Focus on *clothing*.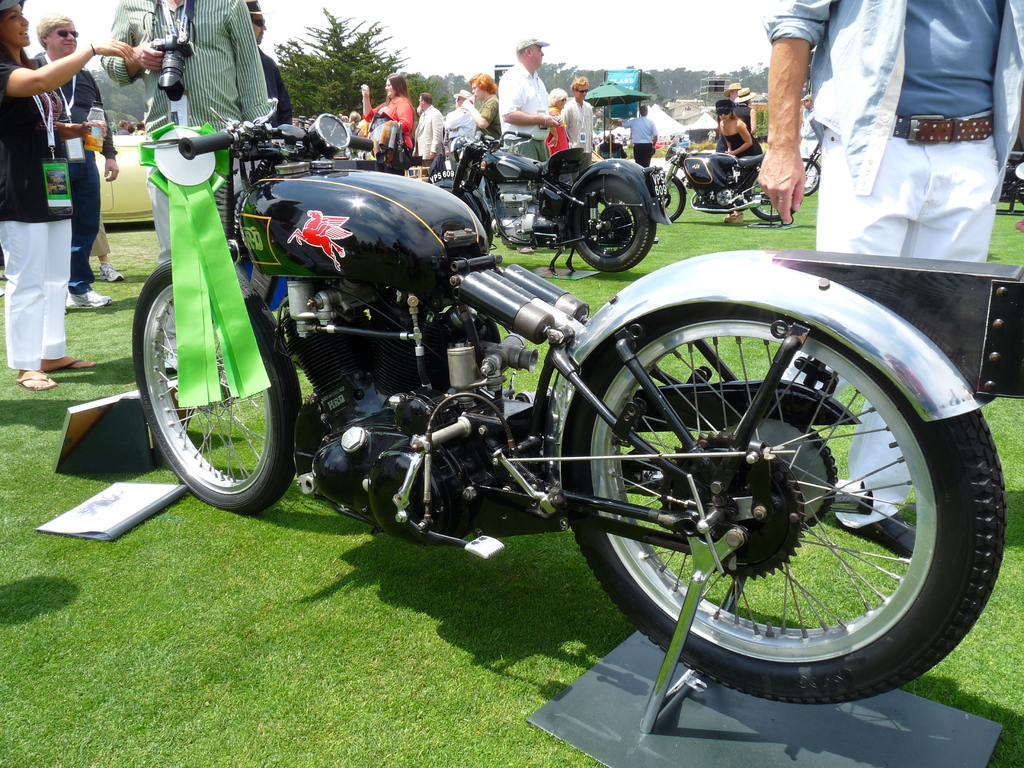
Focused at 500/60/565/154.
